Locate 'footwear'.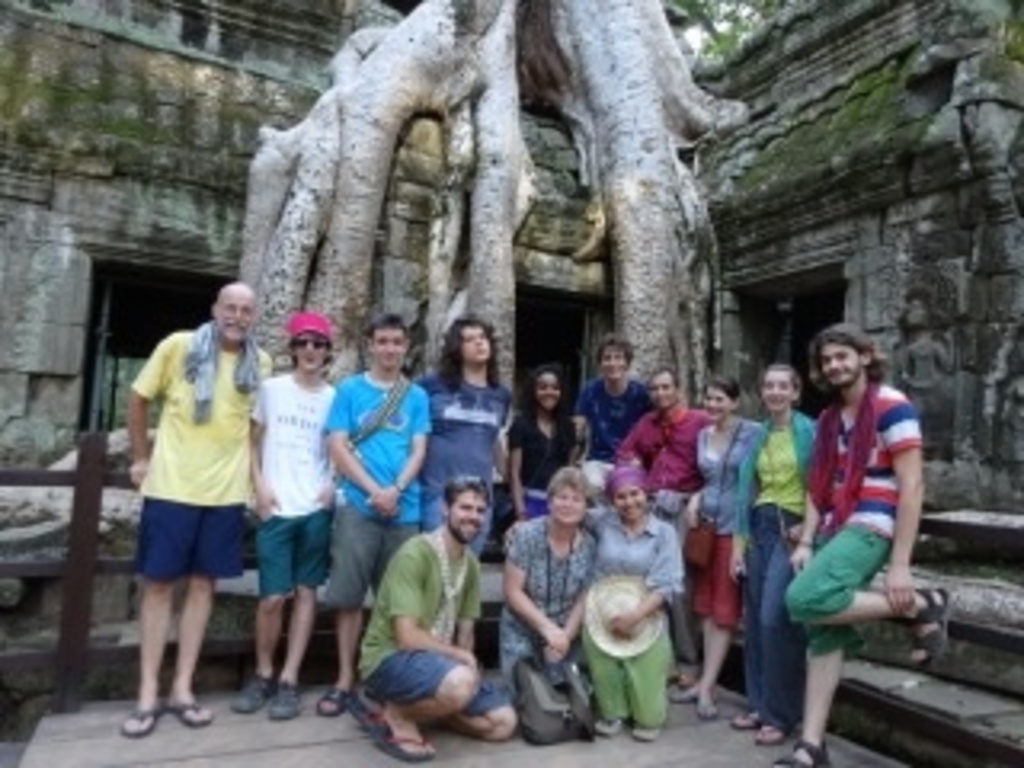
Bounding box: x1=122 y1=701 x2=163 y2=742.
